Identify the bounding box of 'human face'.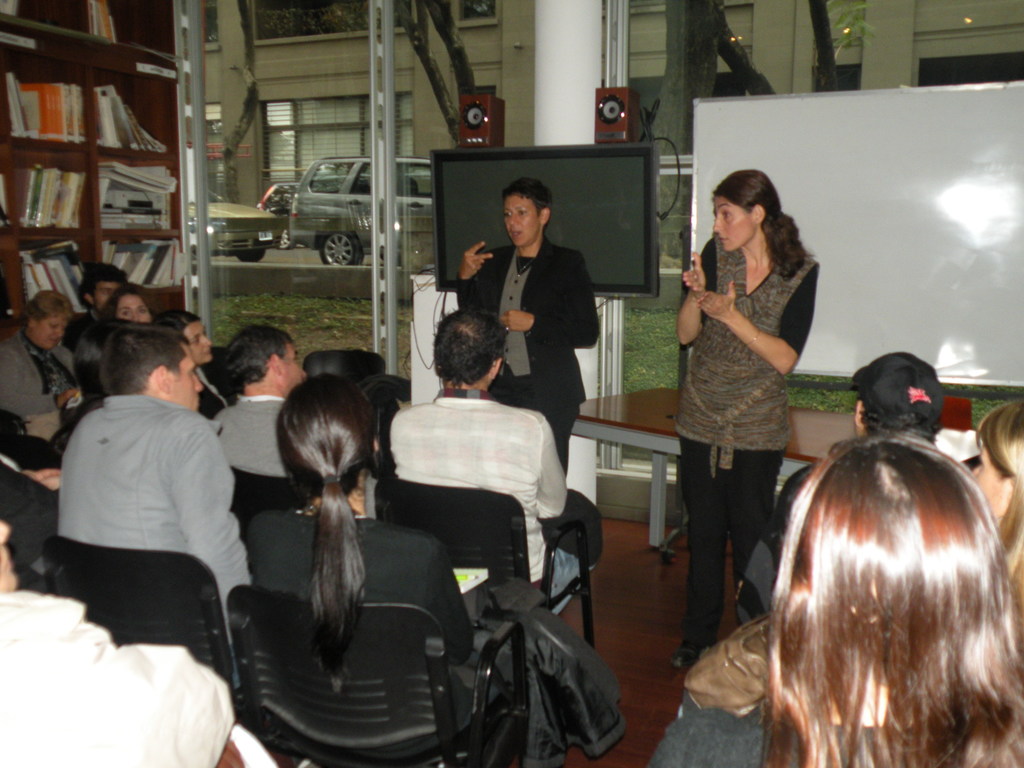
(713,193,756,257).
